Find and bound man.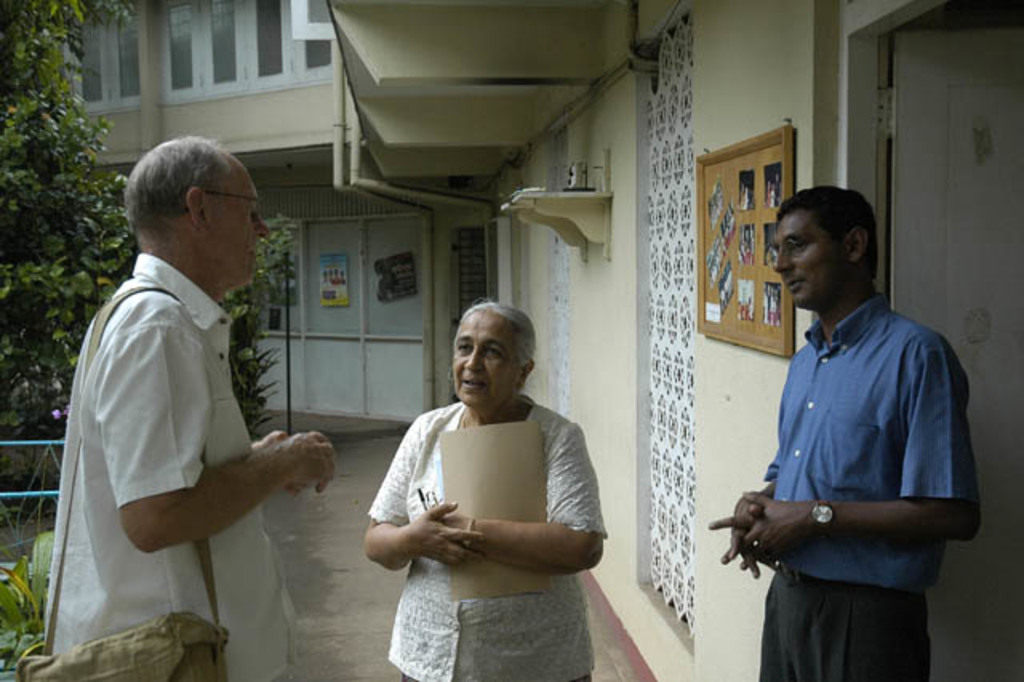
Bound: l=46, t=114, r=315, b=653.
